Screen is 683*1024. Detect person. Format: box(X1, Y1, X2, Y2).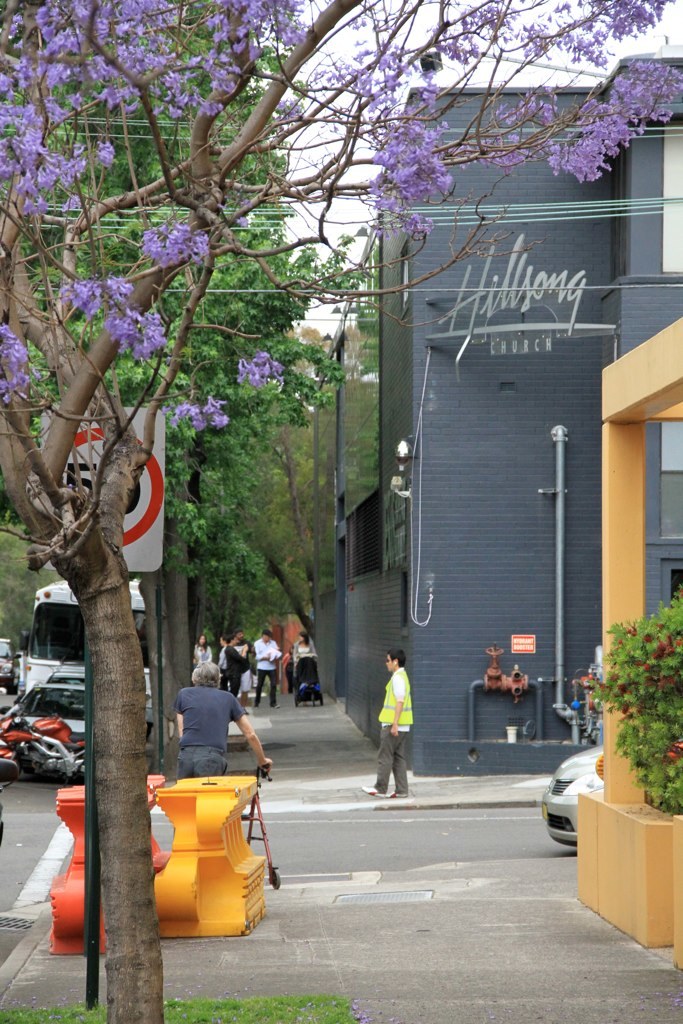
box(282, 629, 316, 682).
